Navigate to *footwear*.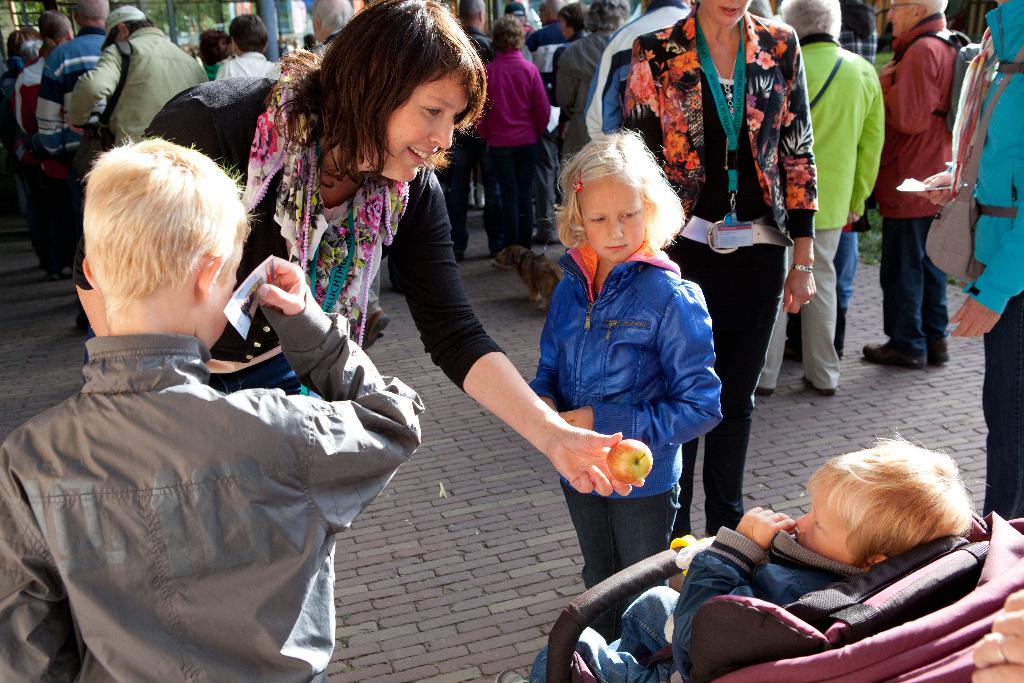
Navigation target: (x1=755, y1=387, x2=774, y2=395).
